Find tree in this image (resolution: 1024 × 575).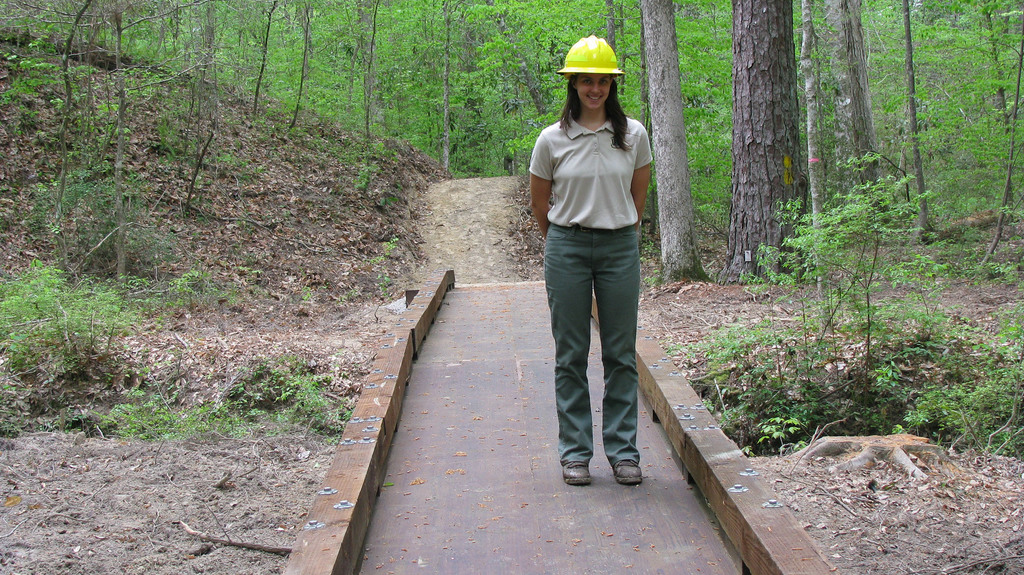
(left=0, top=0, right=237, bottom=271).
